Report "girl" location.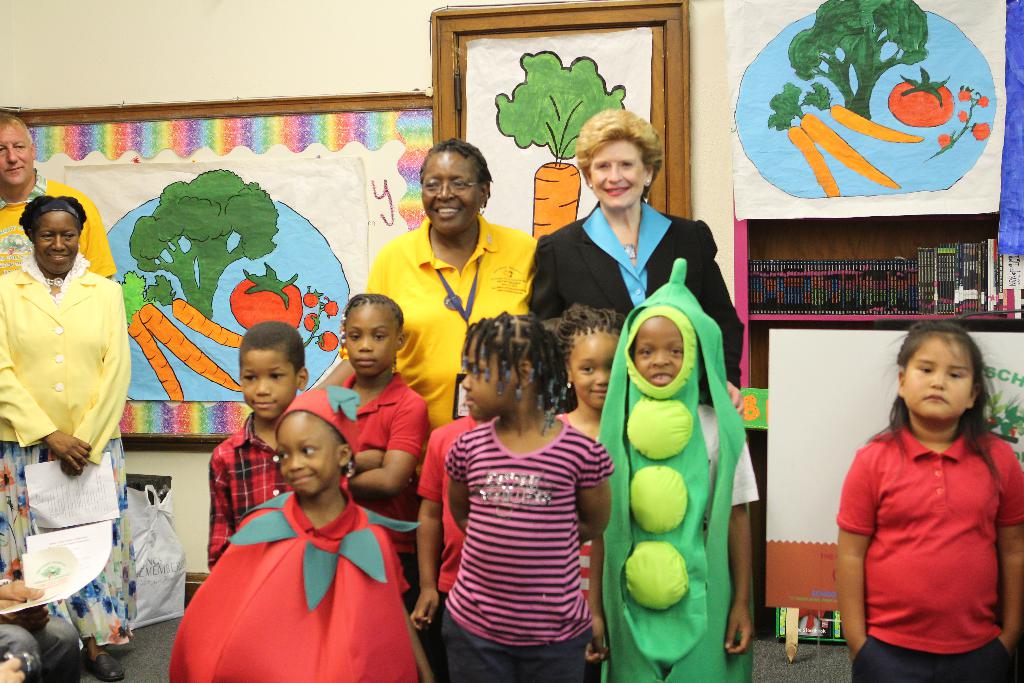
Report: x1=557 y1=307 x2=623 y2=440.
